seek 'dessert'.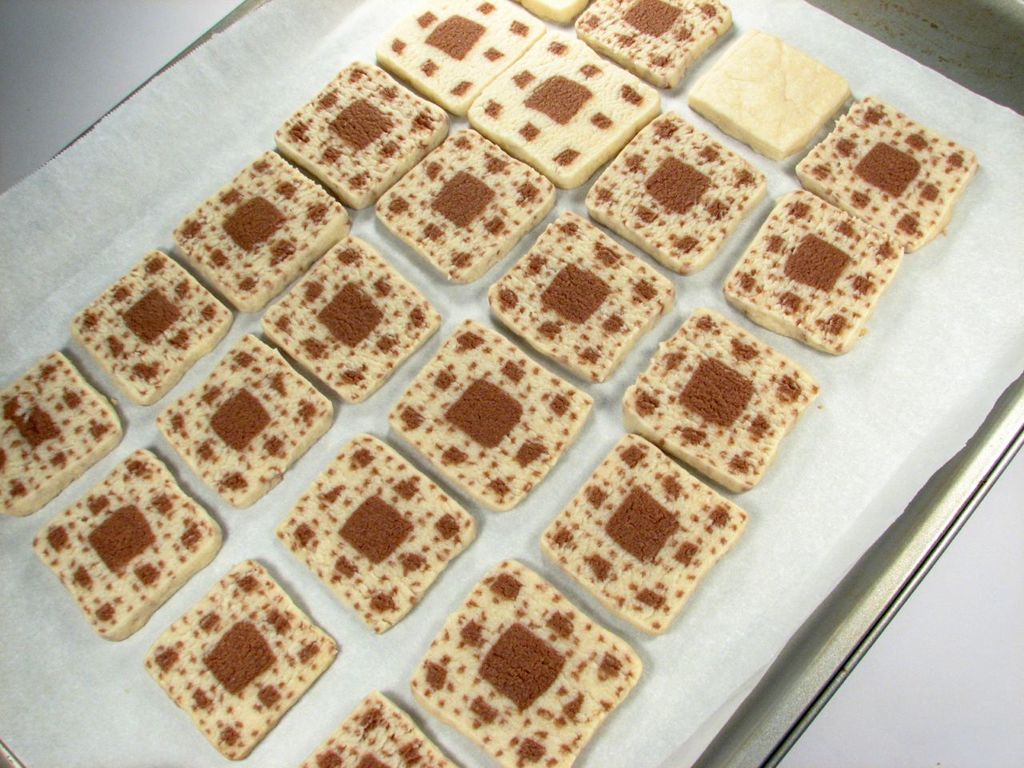
<bbox>273, 434, 482, 618</bbox>.
